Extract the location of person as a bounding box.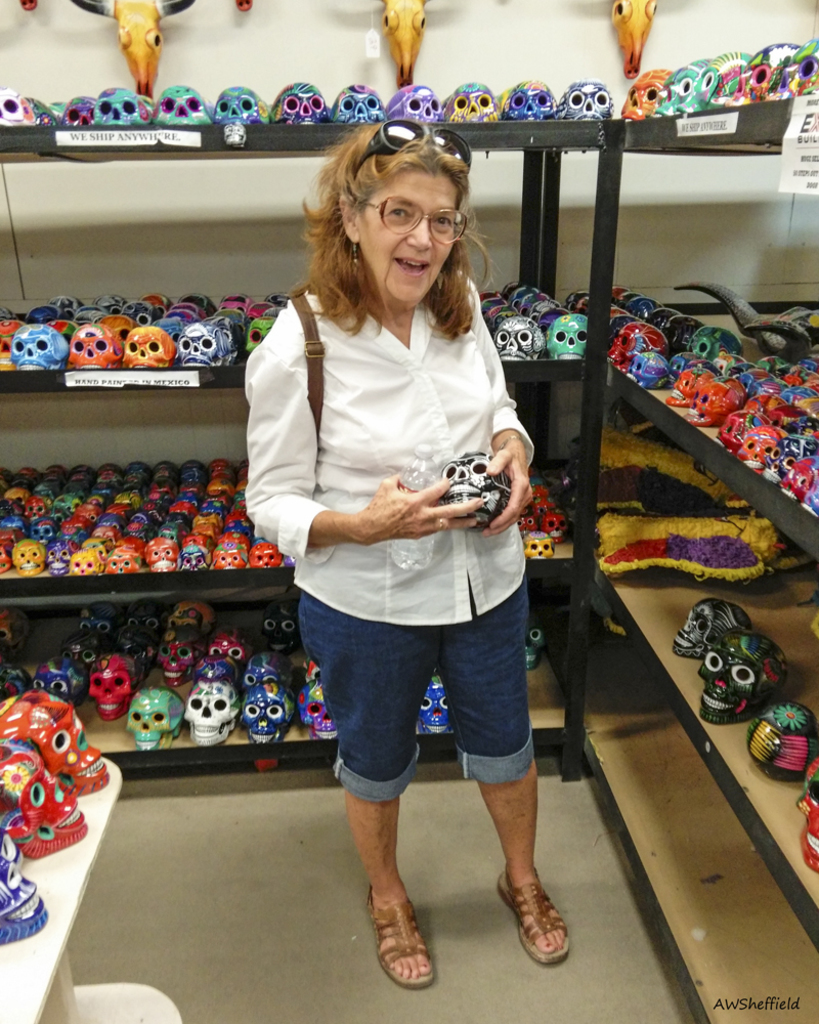
244:78:565:955.
